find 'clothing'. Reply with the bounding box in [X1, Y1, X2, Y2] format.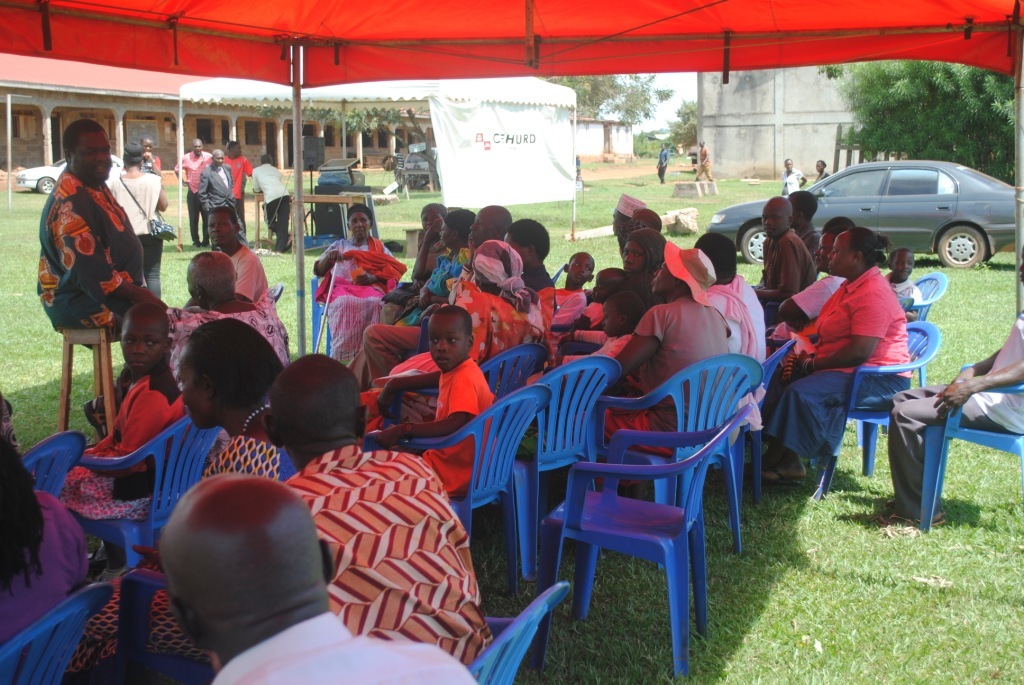
[0, 485, 97, 684].
